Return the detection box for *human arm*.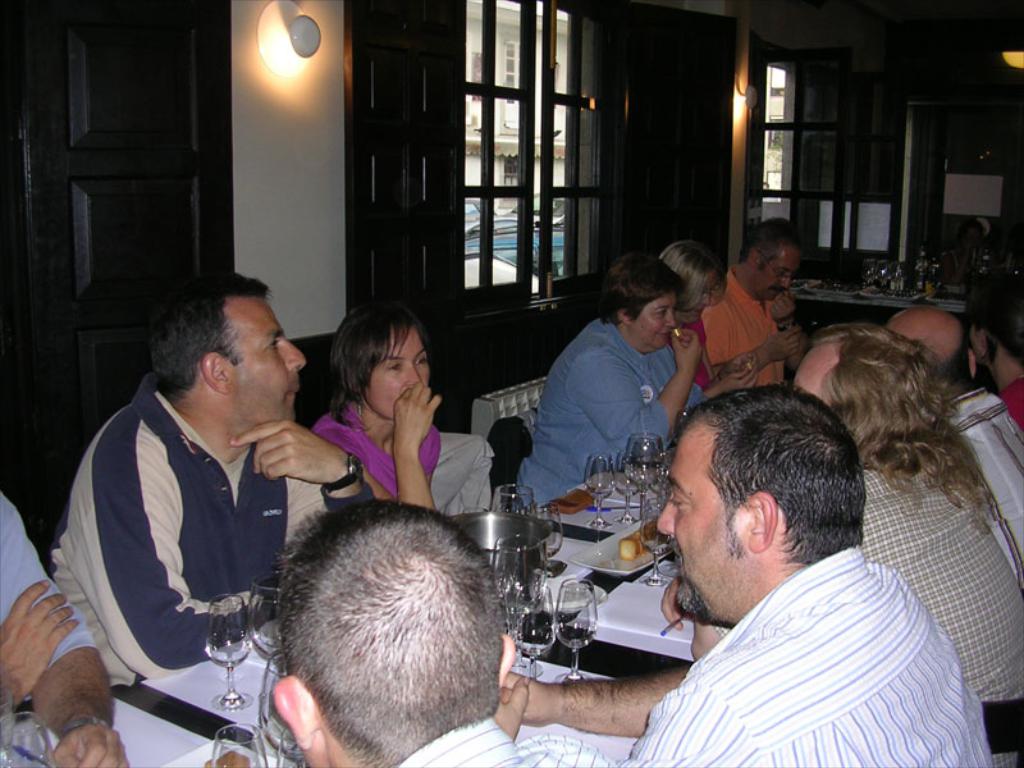
select_region(763, 288, 831, 371).
